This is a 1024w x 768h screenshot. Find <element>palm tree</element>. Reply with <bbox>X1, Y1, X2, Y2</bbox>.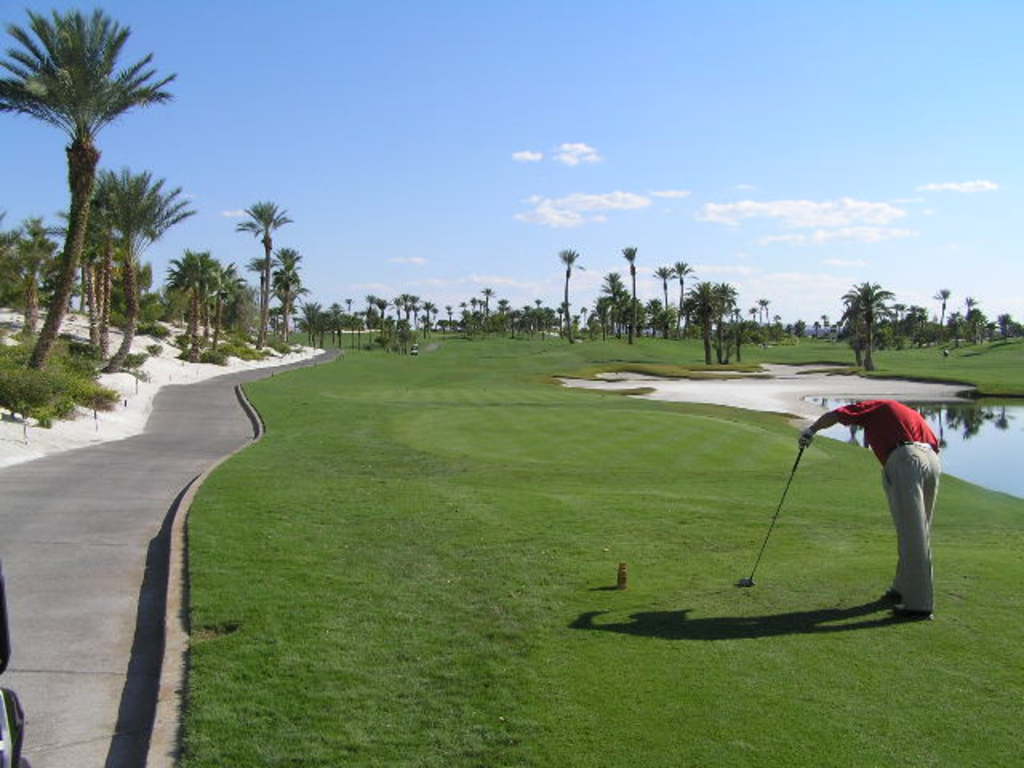
<bbox>392, 291, 422, 344</bbox>.
